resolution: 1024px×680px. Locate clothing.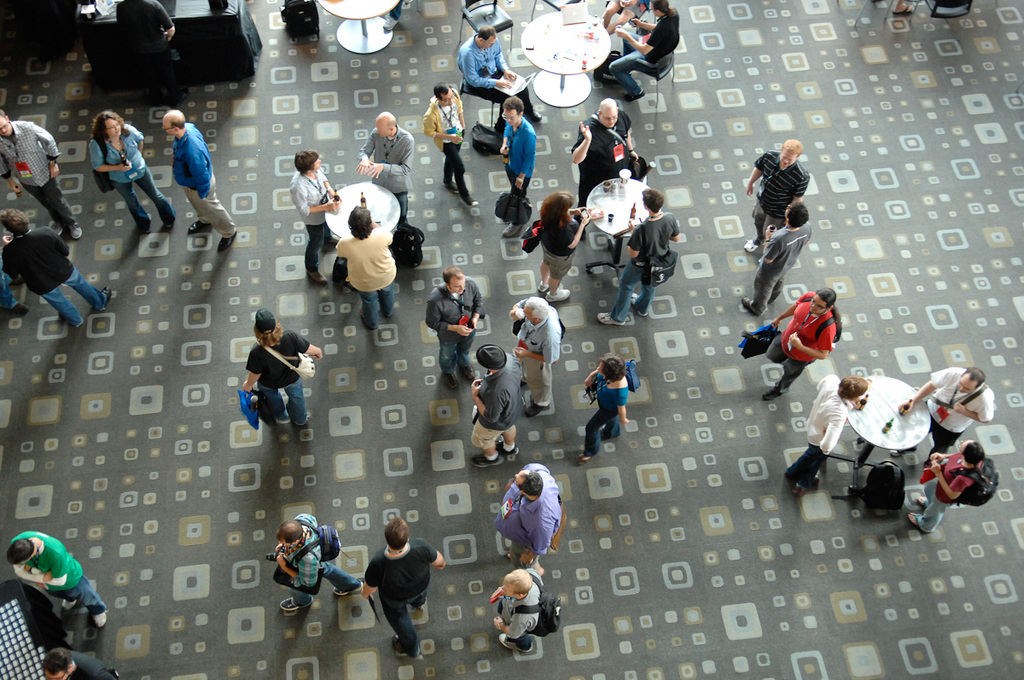
detection(748, 218, 805, 311).
